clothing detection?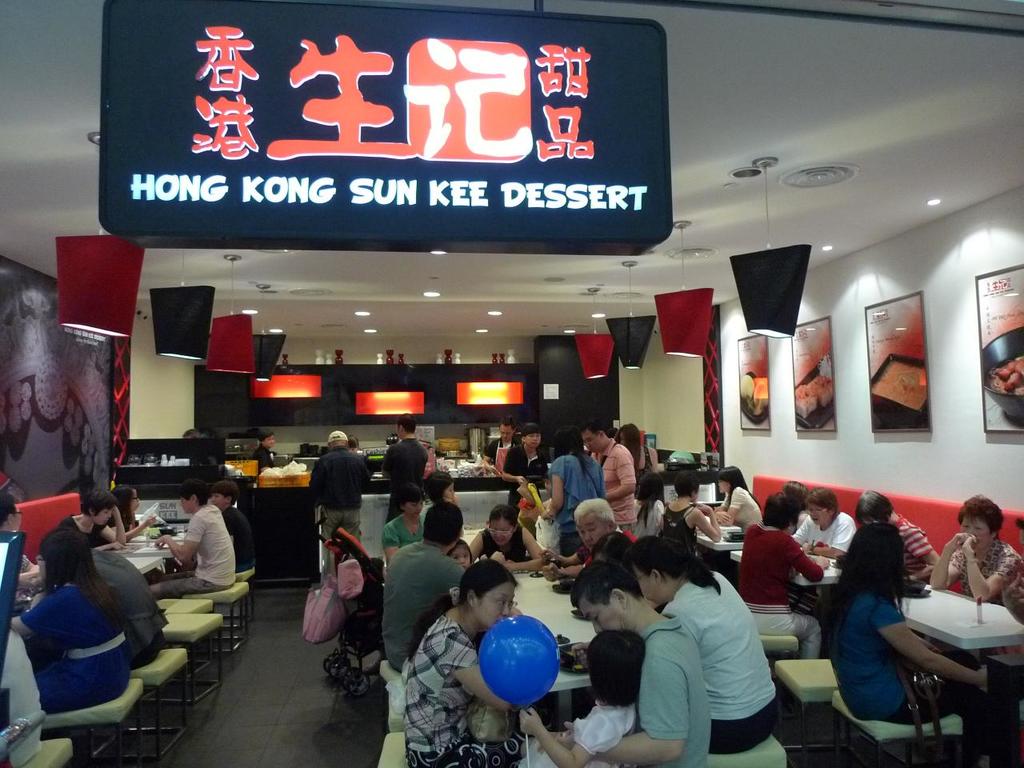
(left=382, top=540, right=468, bottom=672)
